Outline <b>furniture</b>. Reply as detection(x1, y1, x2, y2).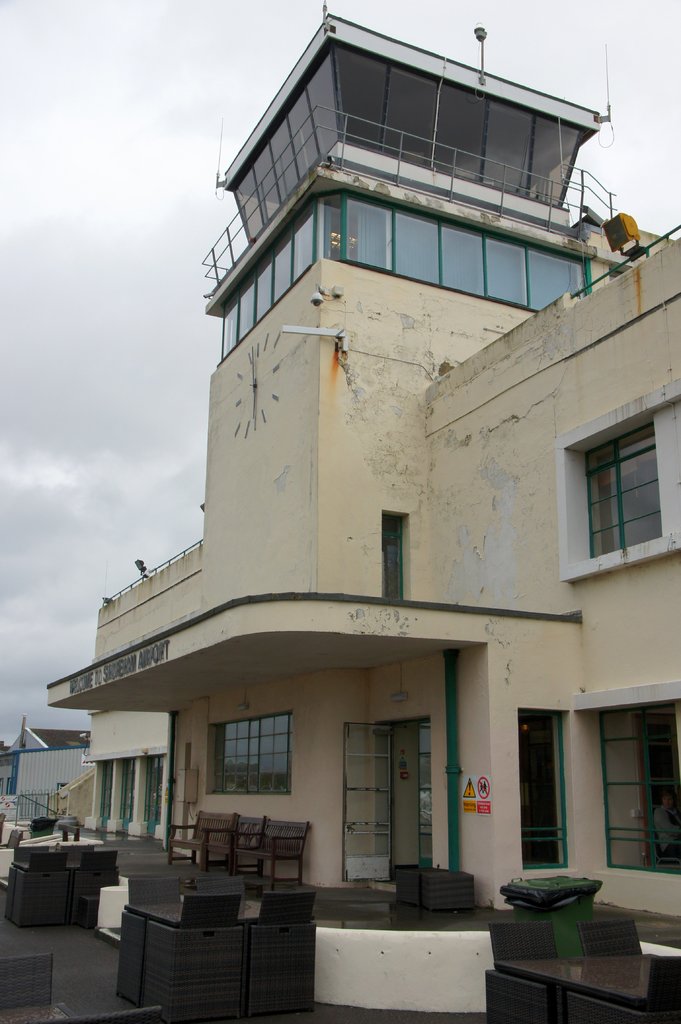
detection(0, 1003, 76, 1023).
